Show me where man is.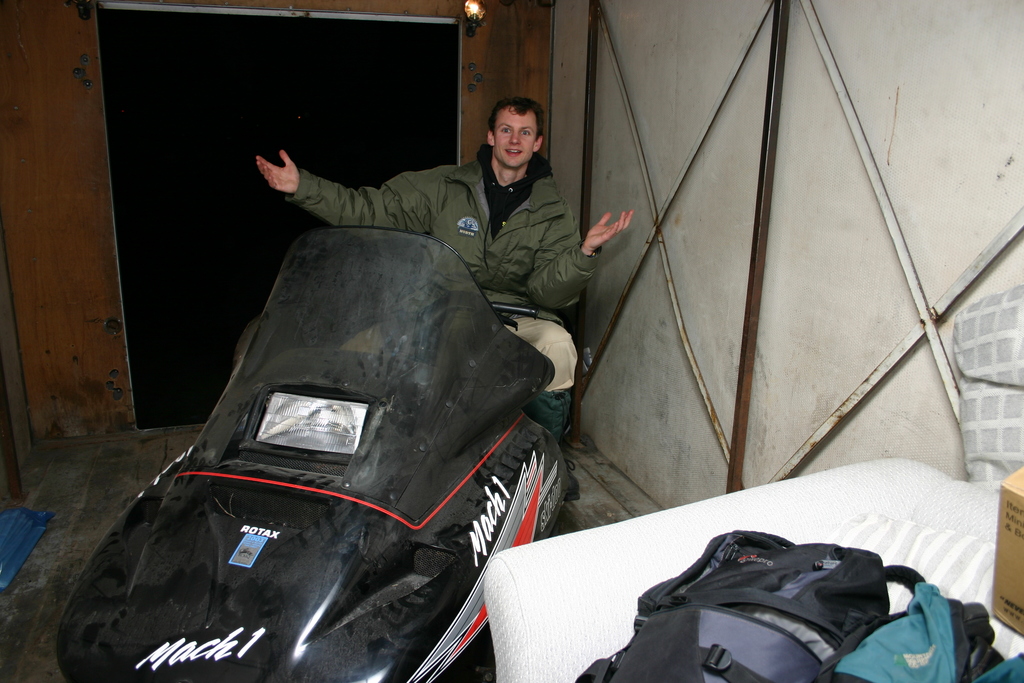
man is at x1=246 y1=93 x2=640 y2=432.
